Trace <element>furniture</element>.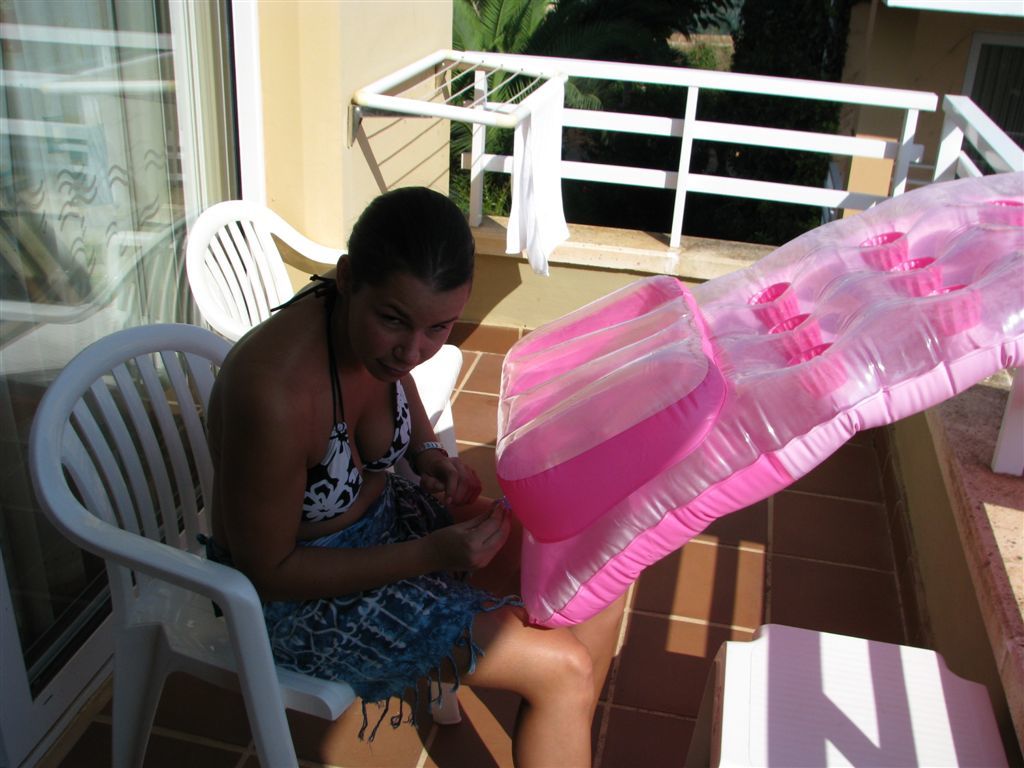
Traced to crop(186, 199, 462, 459).
